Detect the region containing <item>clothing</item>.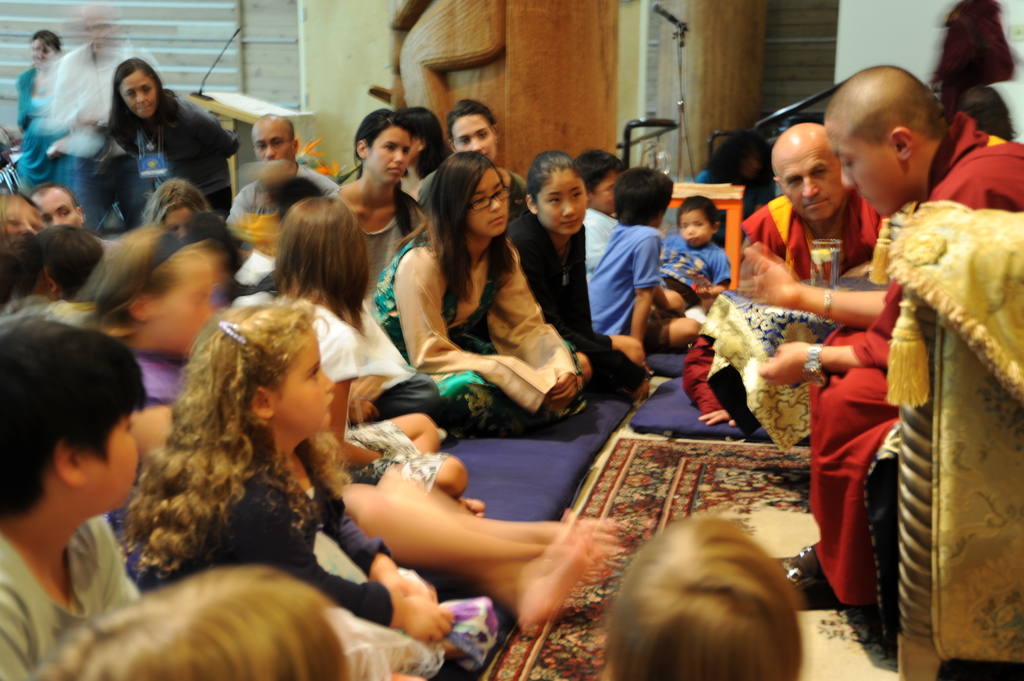
detection(509, 218, 641, 397).
